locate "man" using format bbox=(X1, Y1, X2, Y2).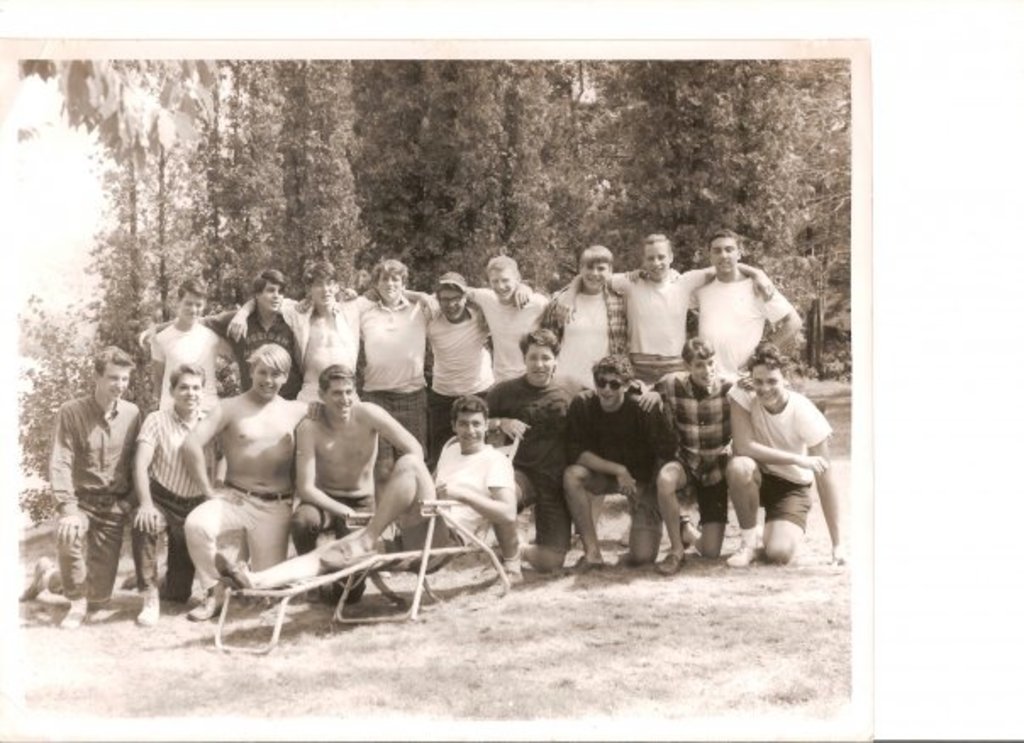
bbox=(722, 344, 848, 568).
